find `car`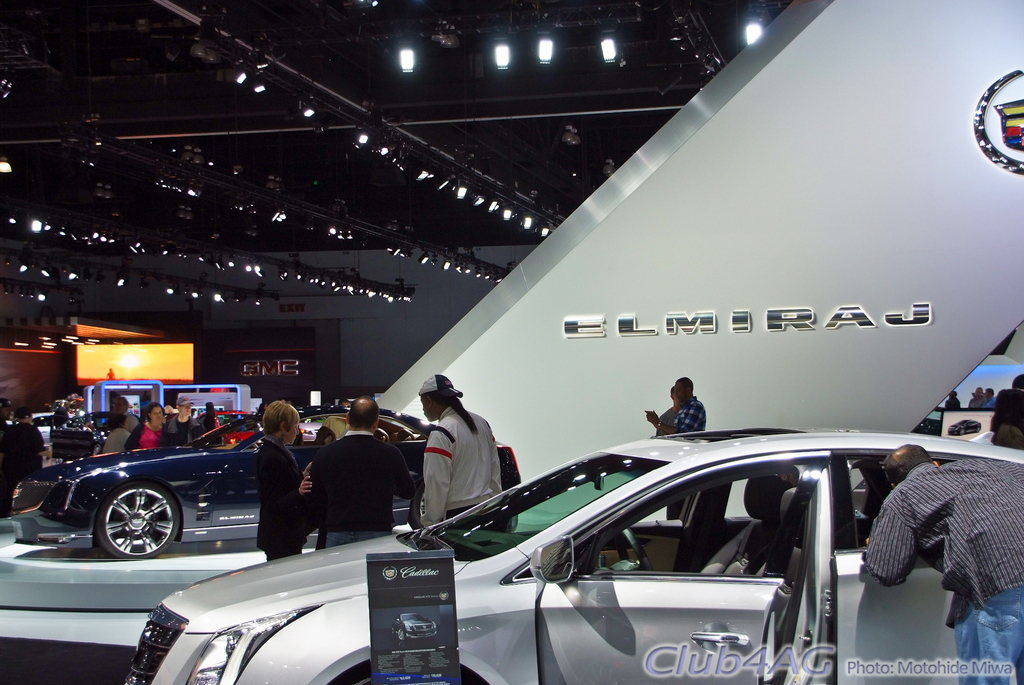
947:419:982:434
